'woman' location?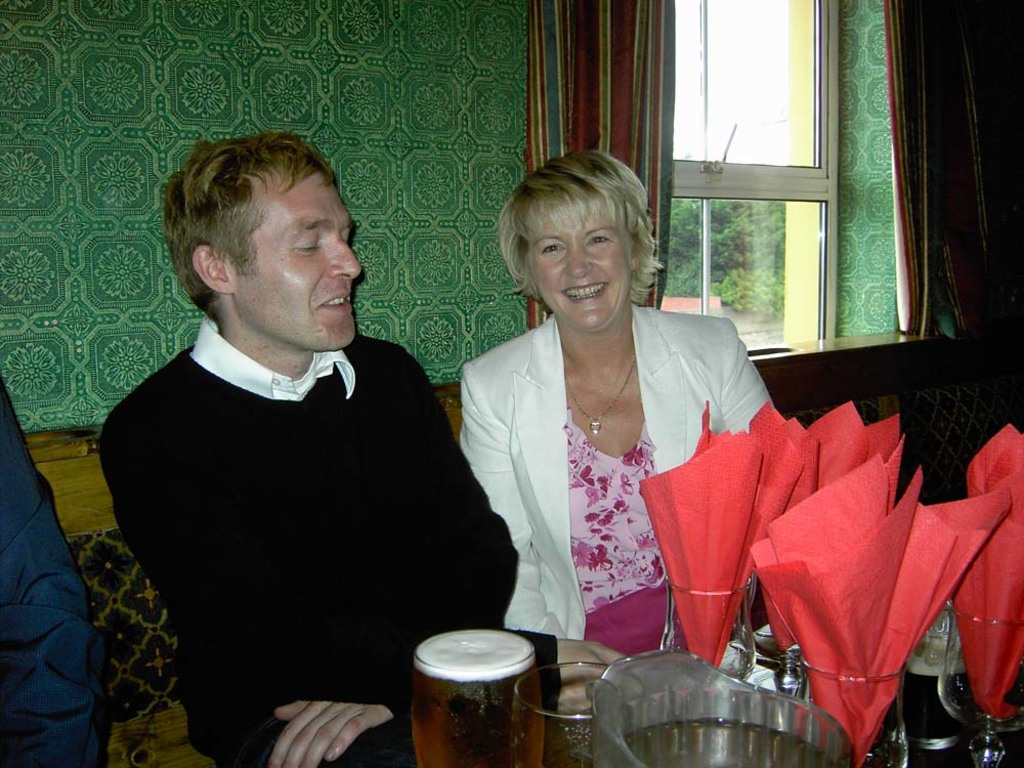
[x1=347, y1=185, x2=838, y2=731]
